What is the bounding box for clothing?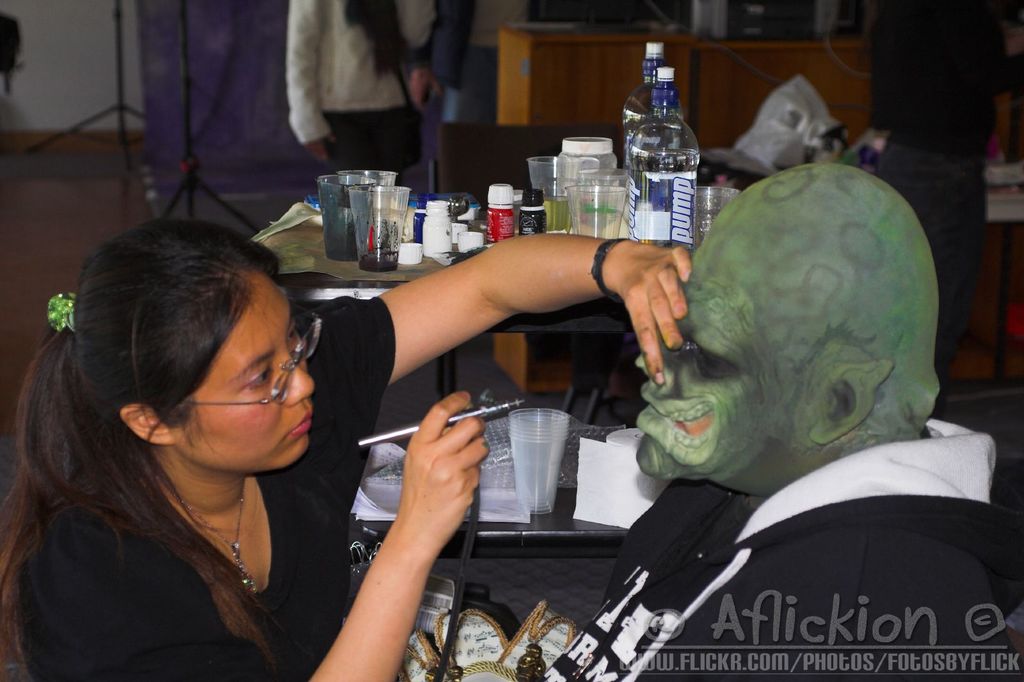
bbox(518, 417, 1020, 668).
